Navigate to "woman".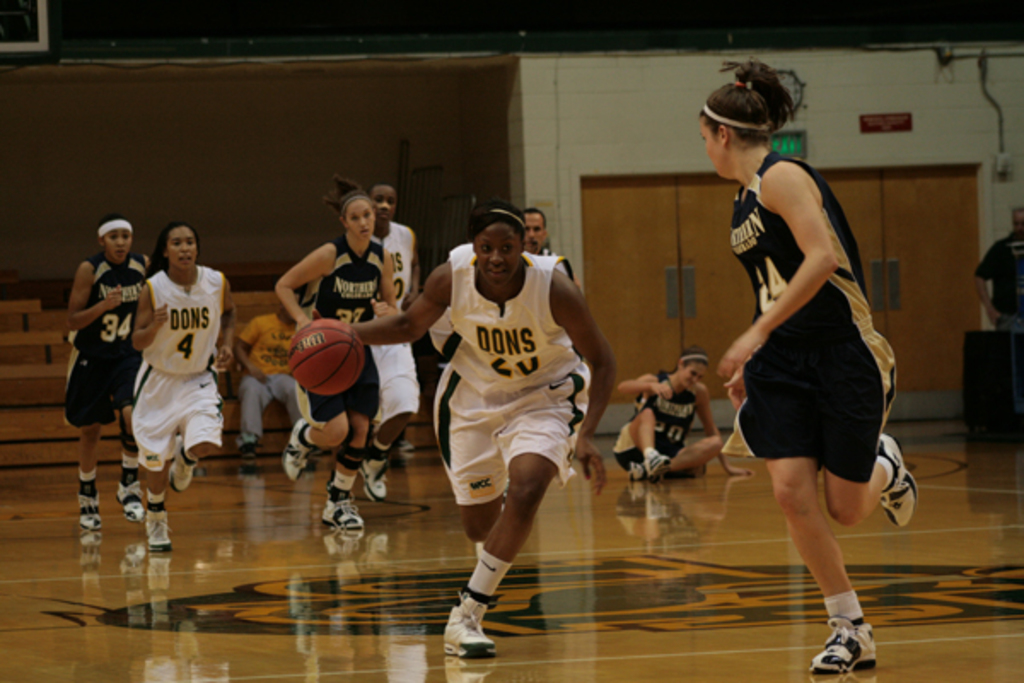
Navigation target: [300,193,633,651].
